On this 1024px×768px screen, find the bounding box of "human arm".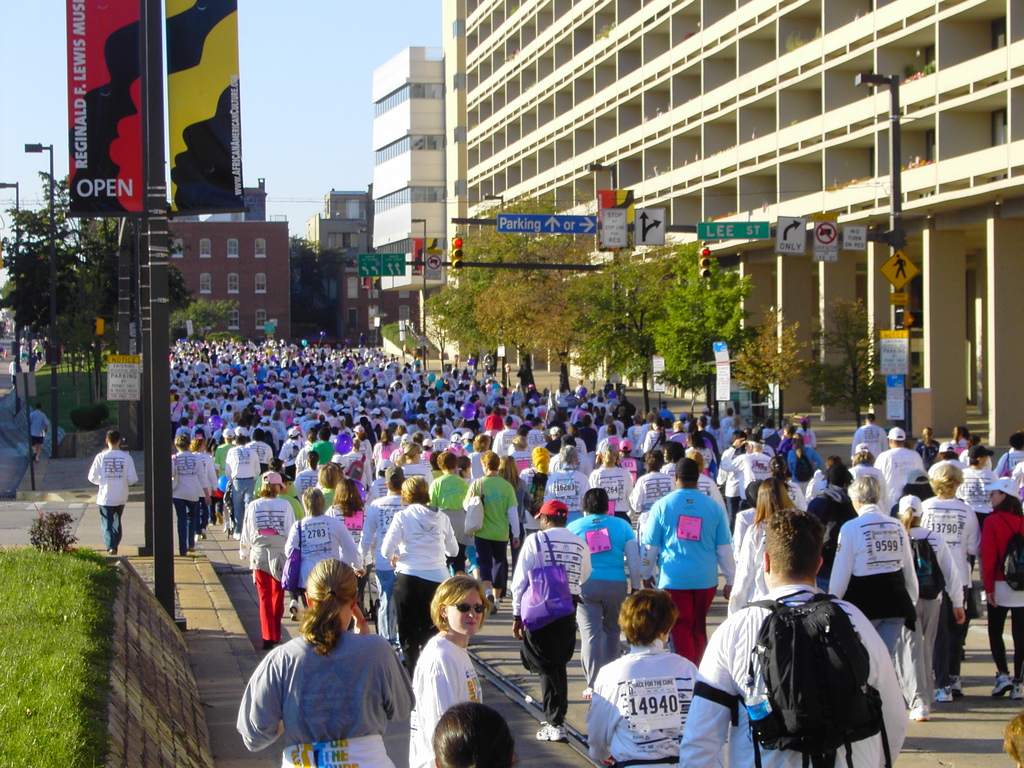
Bounding box: (left=506, top=488, right=521, bottom=548).
